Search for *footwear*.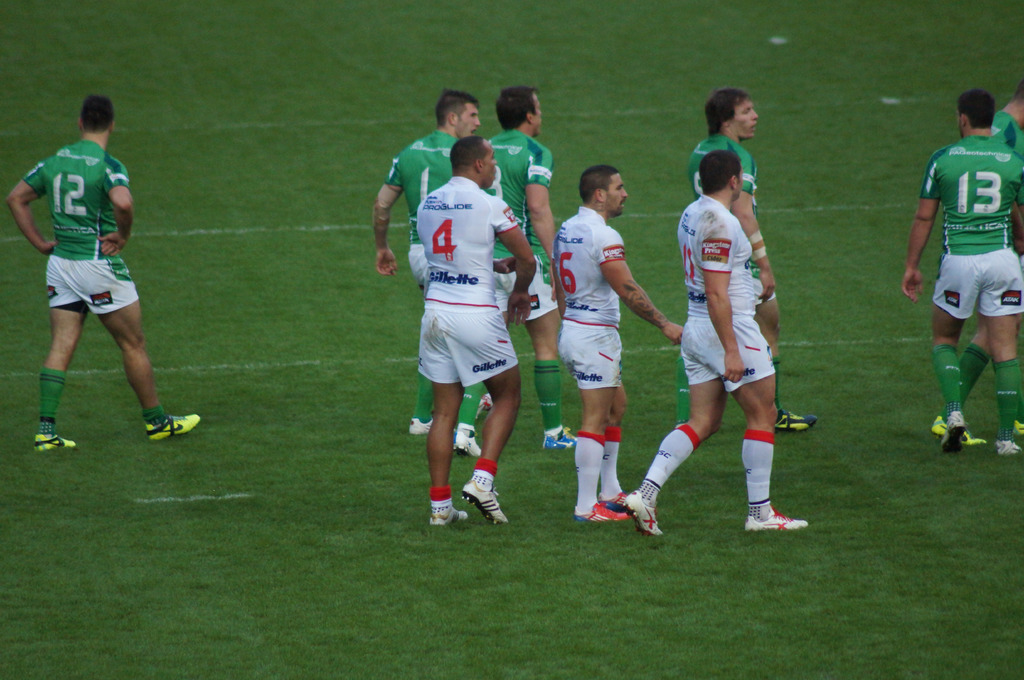
Found at pyautogui.locateOnScreen(455, 481, 509, 525).
